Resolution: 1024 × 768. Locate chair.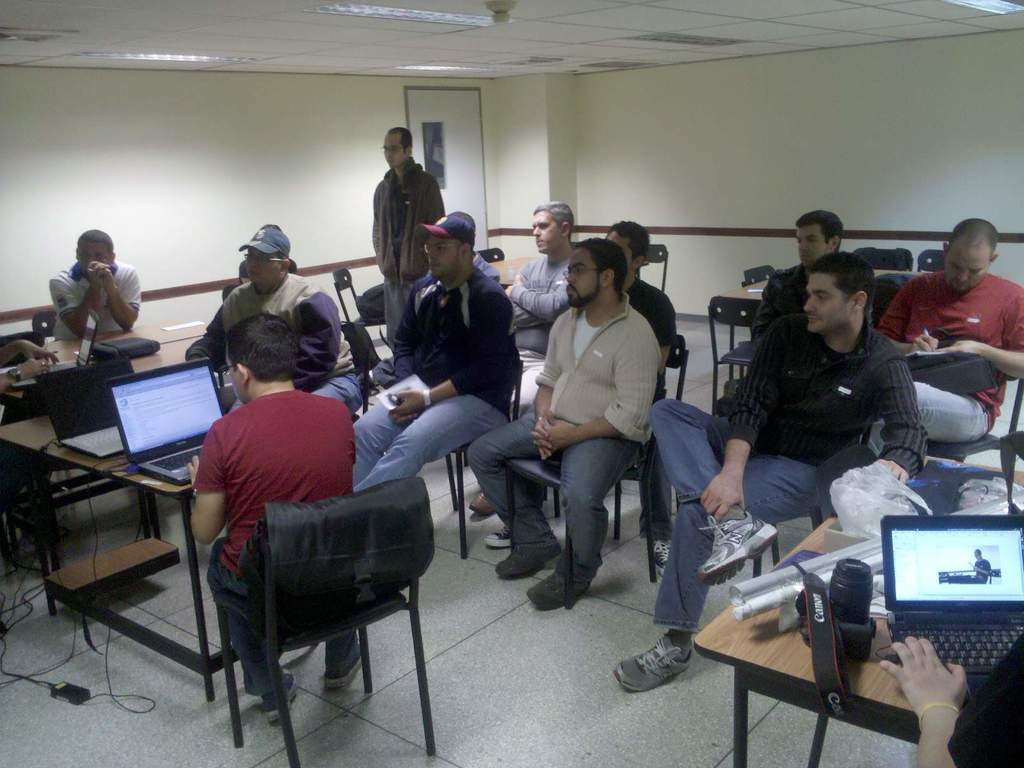
509, 367, 660, 611.
